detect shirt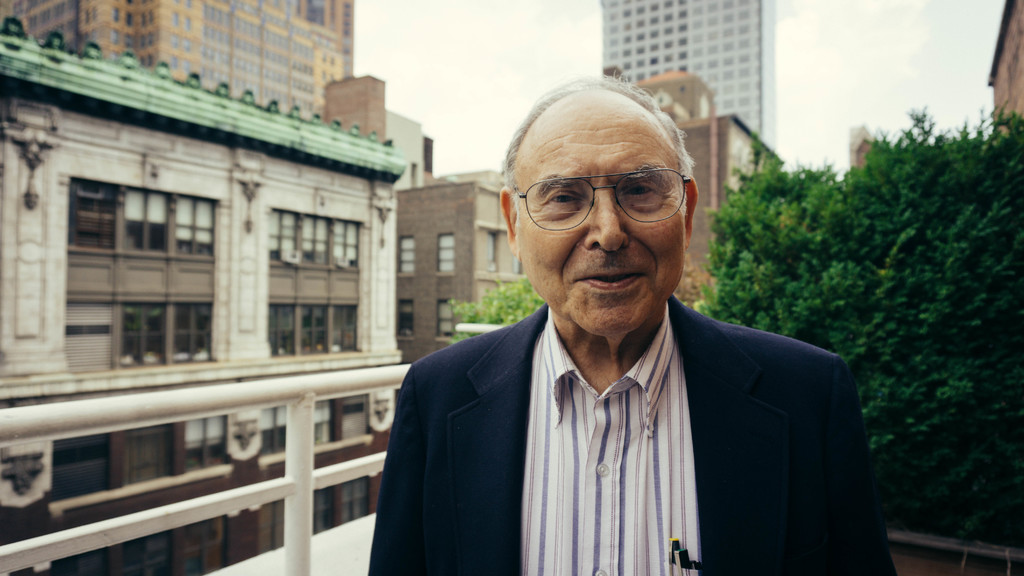
[521,301,698,575]
